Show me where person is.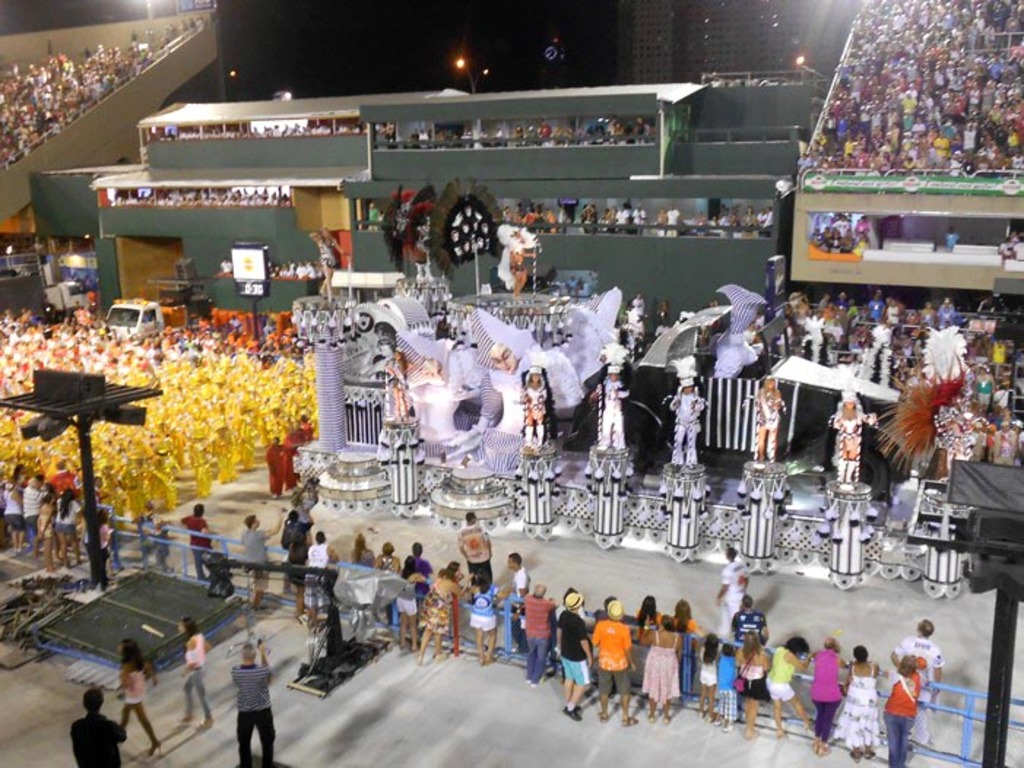
person is at [751, 375, 786, 466].
